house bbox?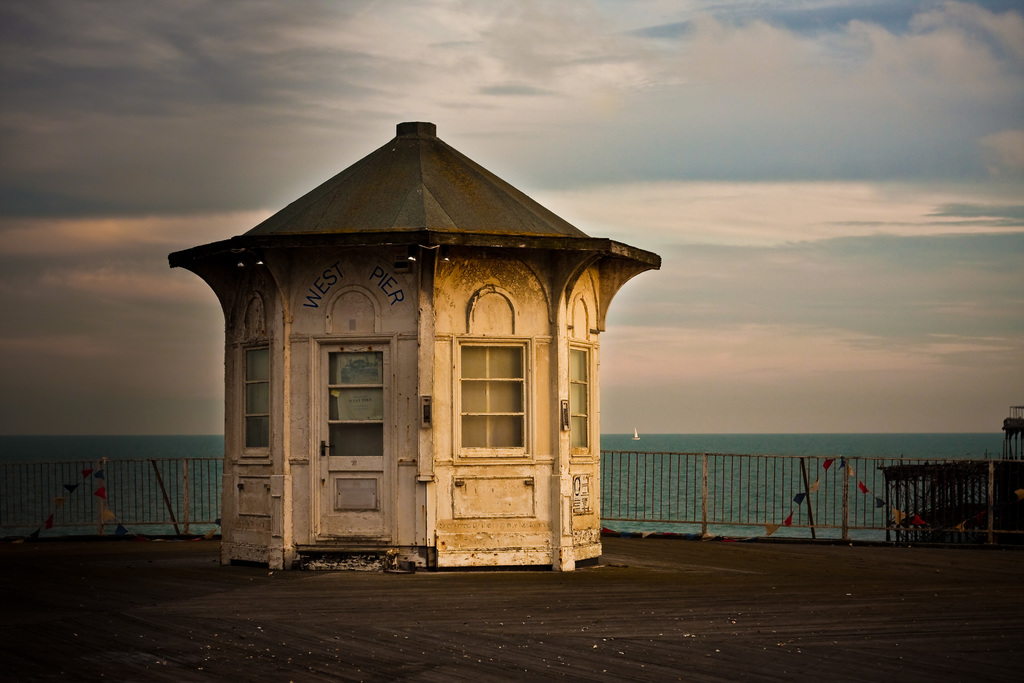
(165,109,664,587)
